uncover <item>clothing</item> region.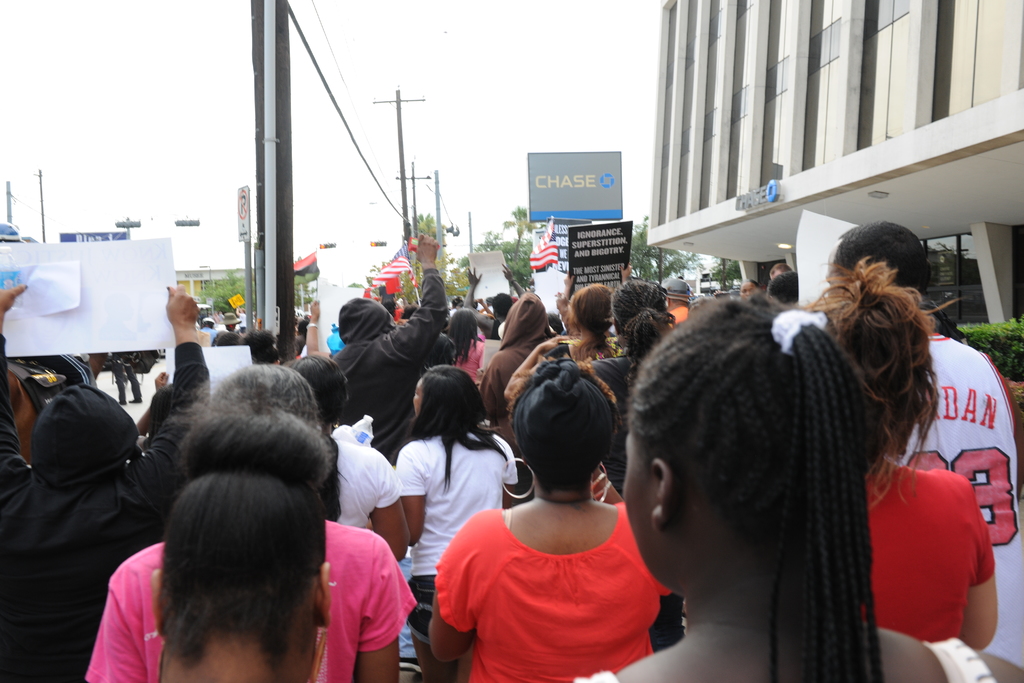
Uncovered: x1=451 y1=473 x2=657 y2=664.
